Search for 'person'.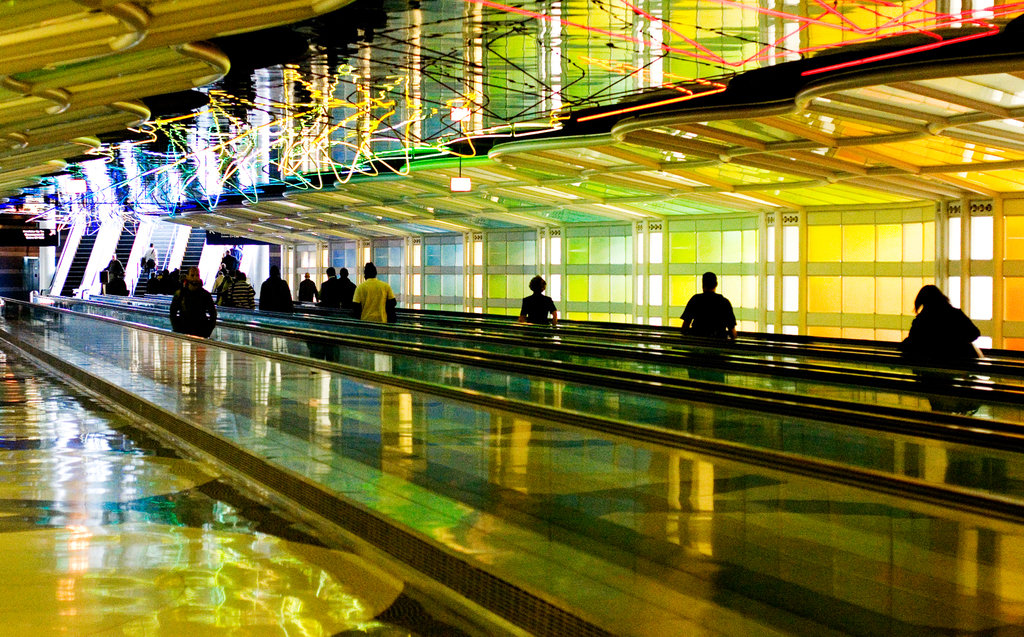
Found at 254,269,294,307.
